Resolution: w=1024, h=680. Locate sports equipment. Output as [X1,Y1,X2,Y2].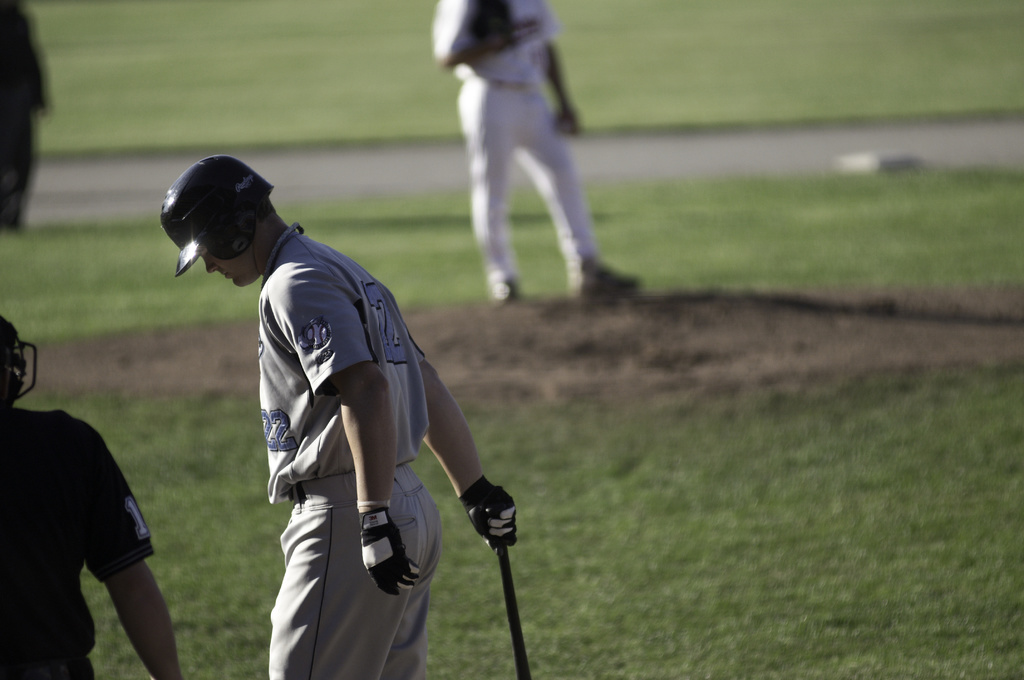
[158,154,275,278].
